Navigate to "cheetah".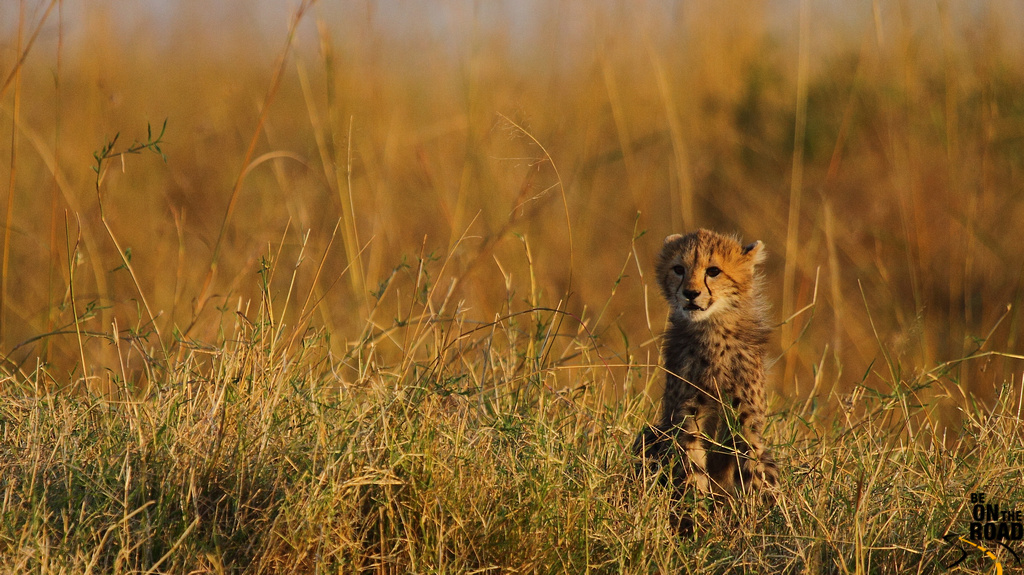
Navigation target: <region>641, 228, 782, 530</region>.
